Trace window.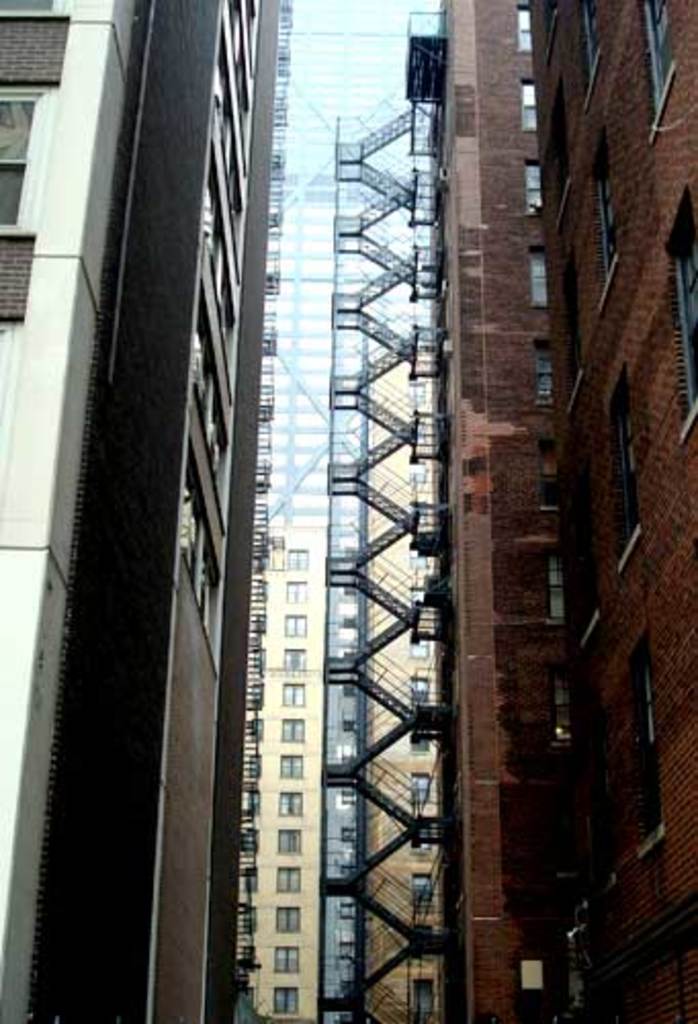
Traced to 413/977/440/1020.
